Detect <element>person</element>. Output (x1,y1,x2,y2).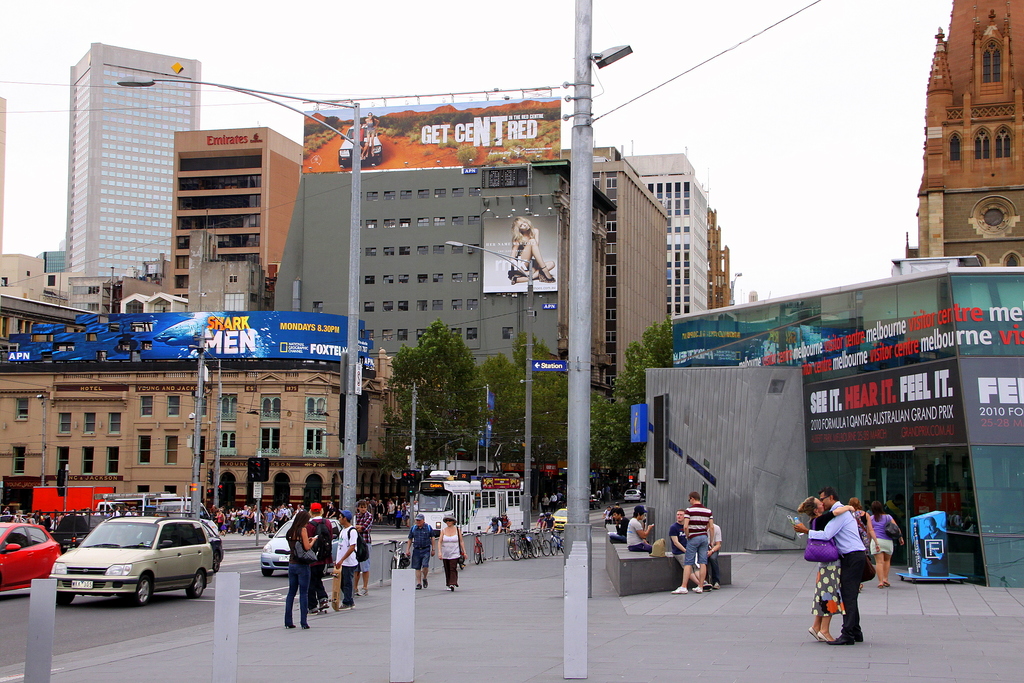
(305,502,333,612).
